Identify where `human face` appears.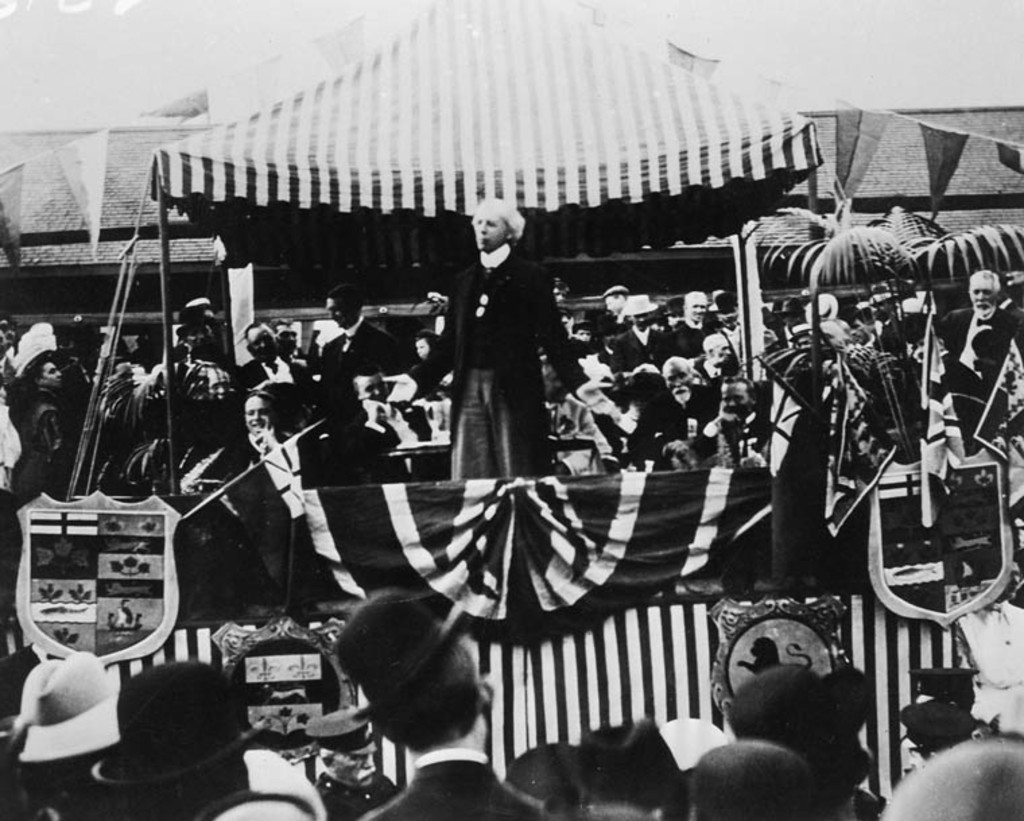
Appears at 686/295/707/324.
